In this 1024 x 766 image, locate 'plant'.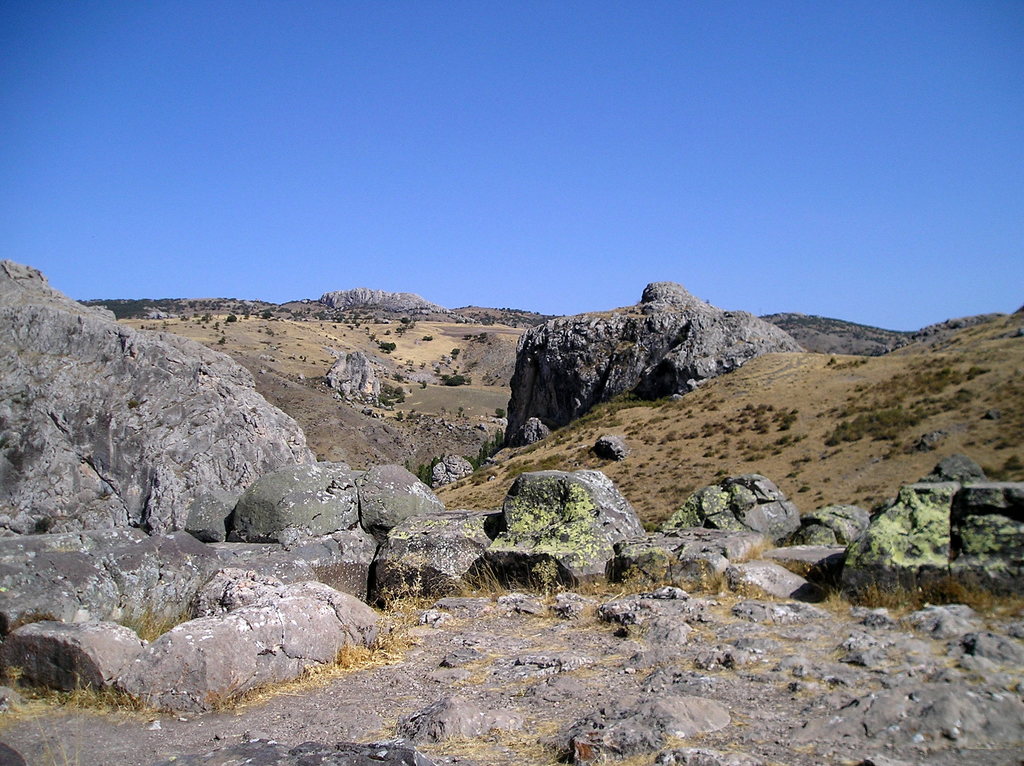
Bounding box: (657, 428, 673, 443).
